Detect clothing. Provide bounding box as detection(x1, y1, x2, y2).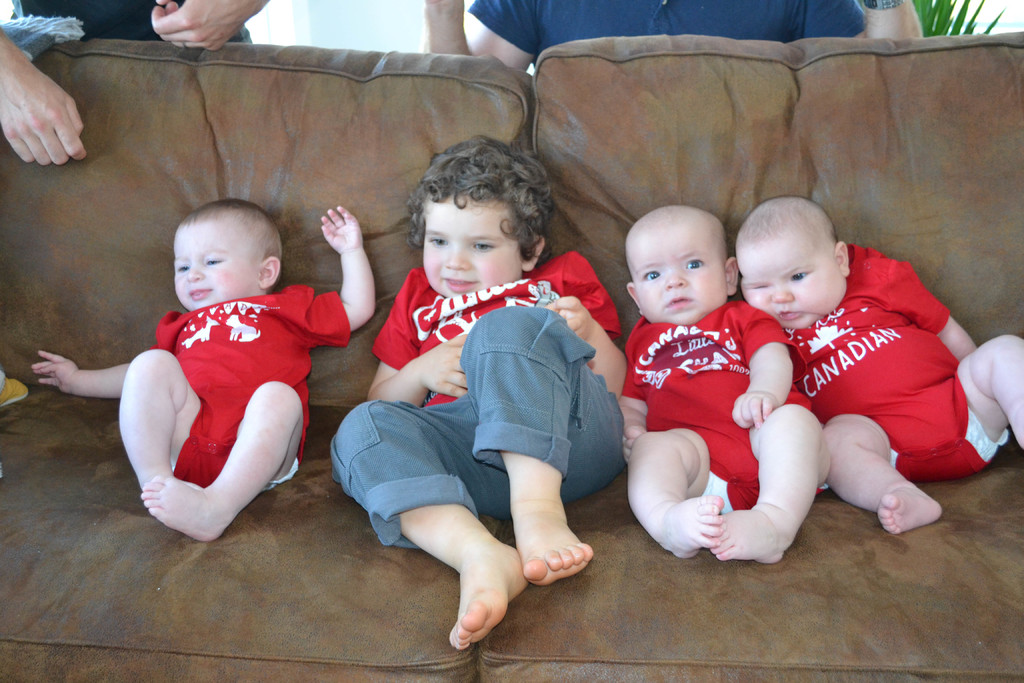
detection(464, 0, 868, 66).
